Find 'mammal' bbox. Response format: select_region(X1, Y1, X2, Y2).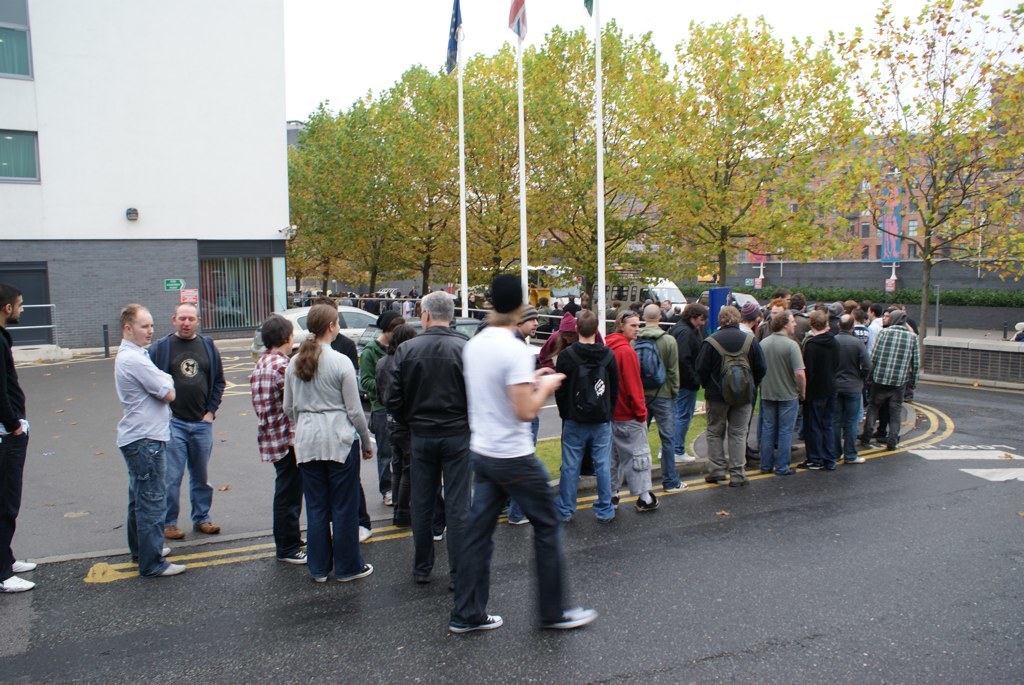
select_region(1002, 318, 1023, 341).
